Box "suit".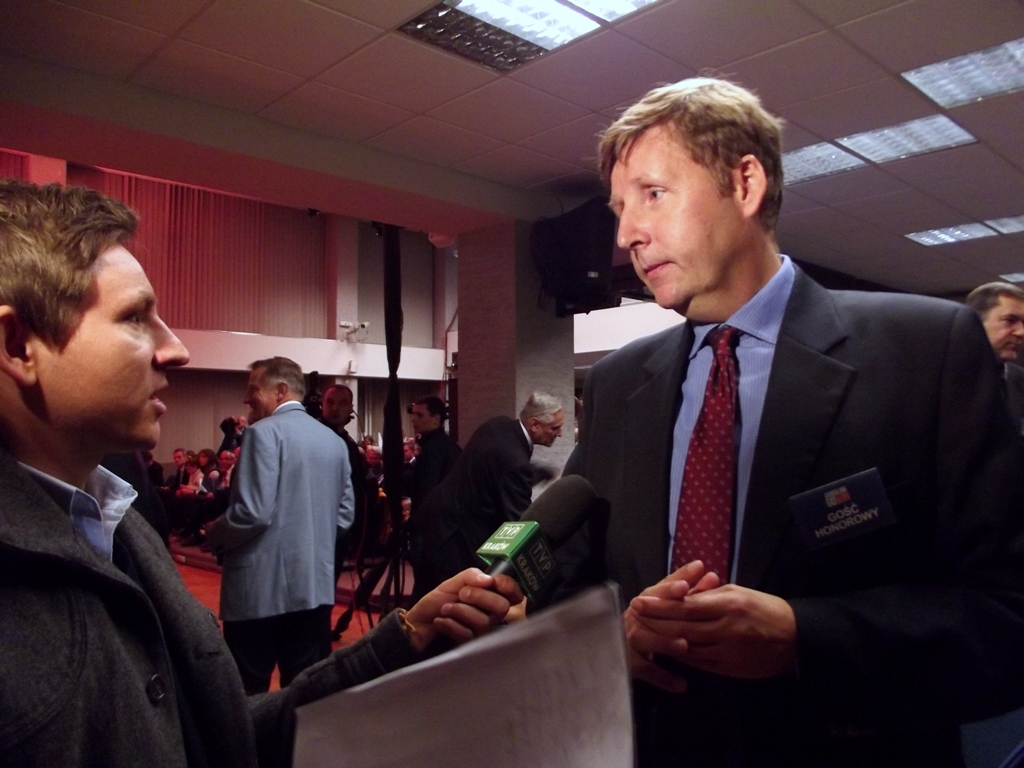
415,419,527,597.
